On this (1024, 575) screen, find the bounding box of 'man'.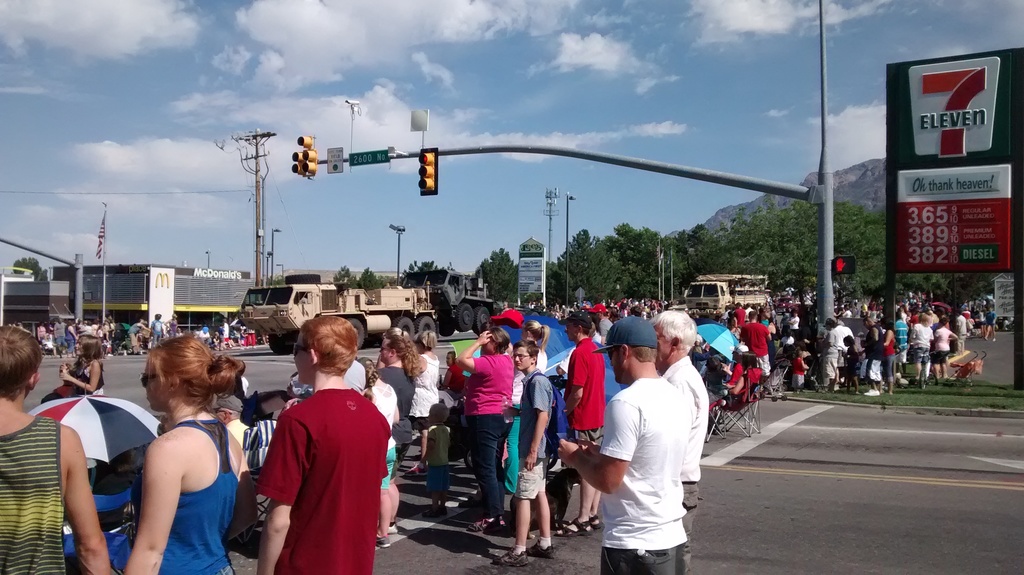
Bounding box: [982,306,997,341].
